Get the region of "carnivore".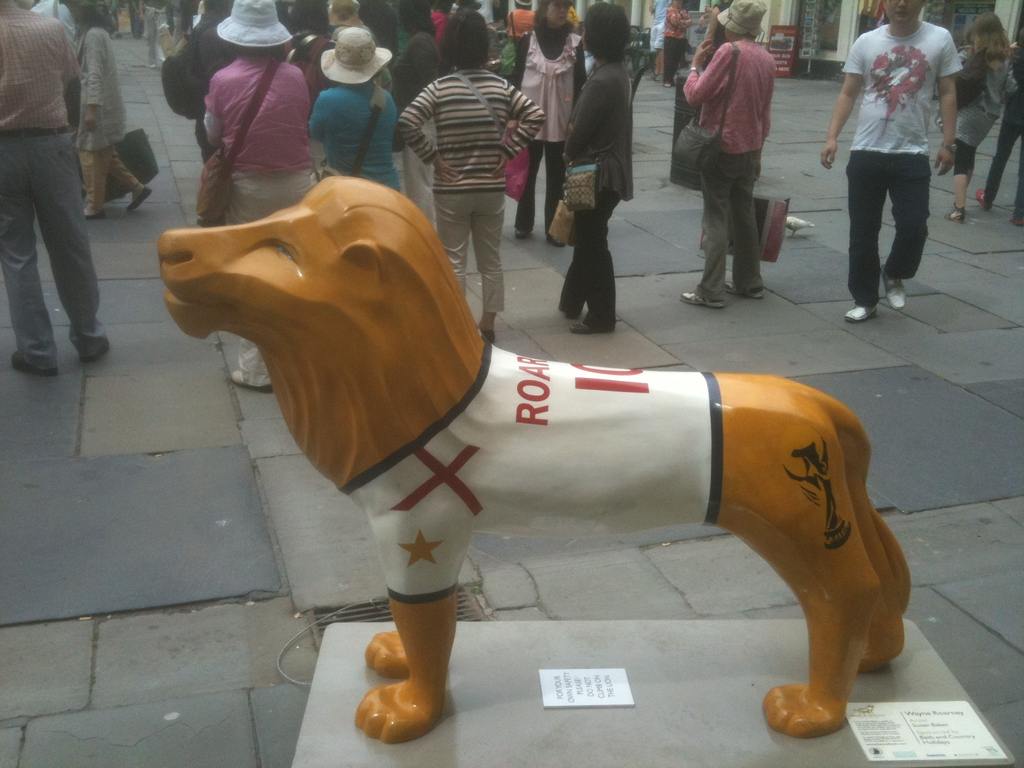
detection(977, 28, 1023, 227).
